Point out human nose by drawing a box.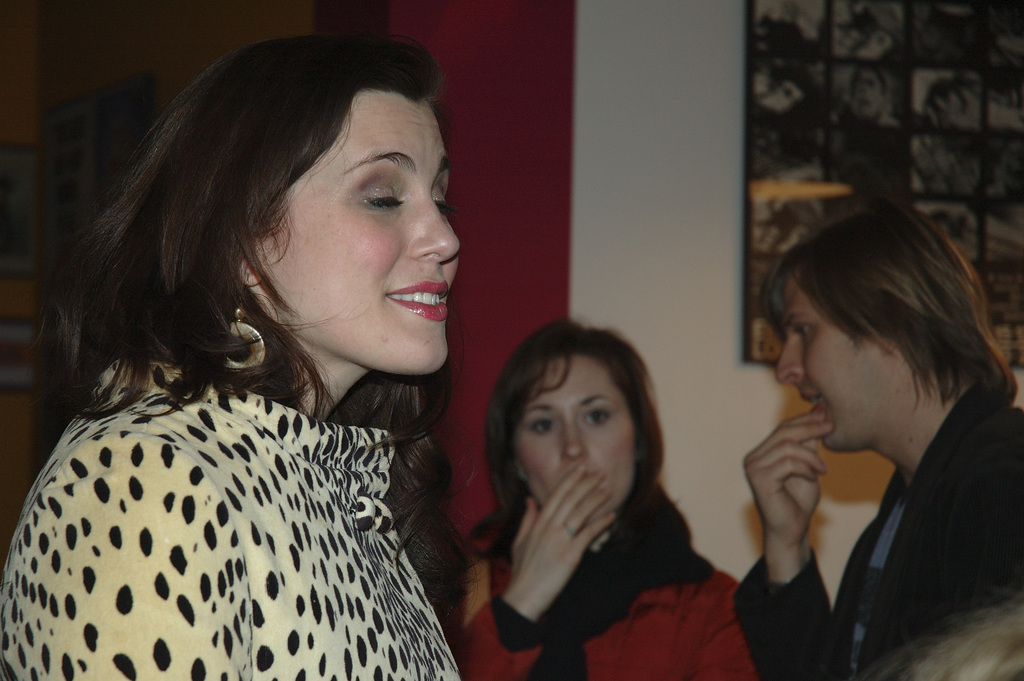
[775, 340, 804, 383].
